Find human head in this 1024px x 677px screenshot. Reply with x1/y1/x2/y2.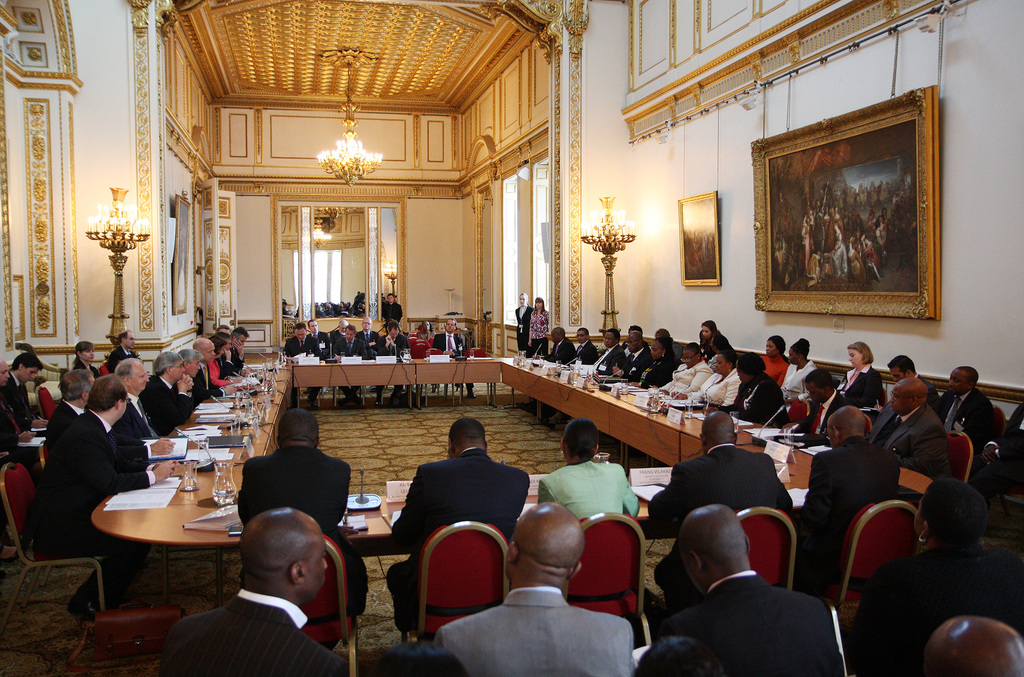
89/374/130/420.
